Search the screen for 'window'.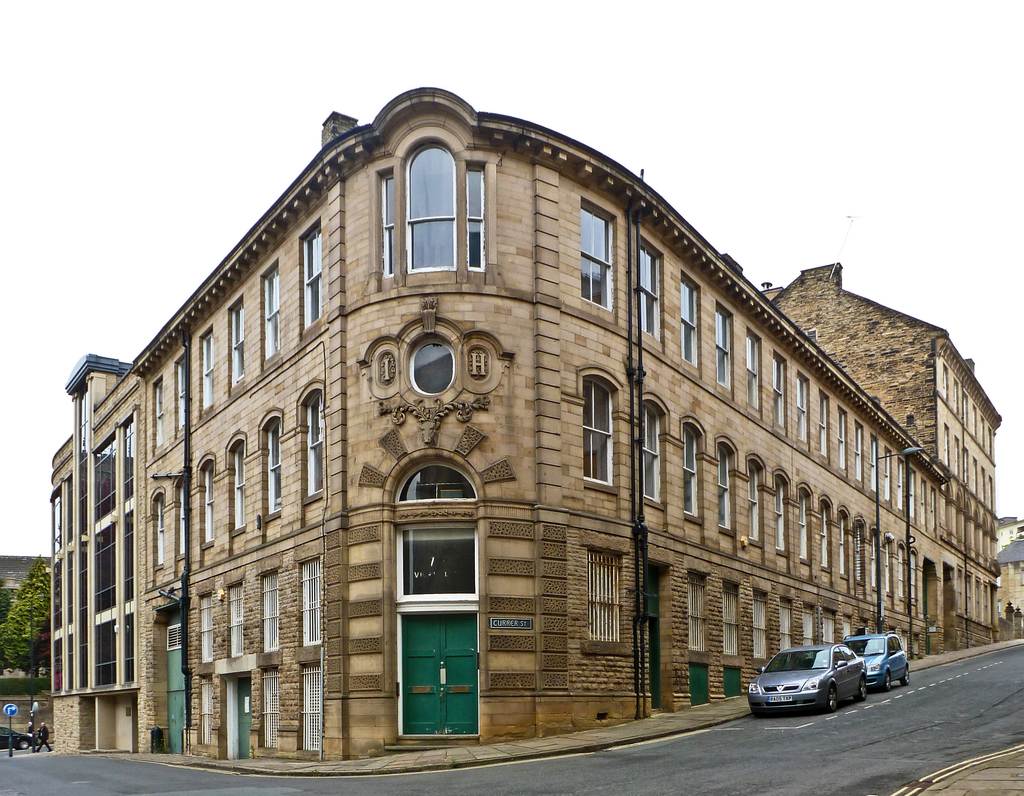
Found at locate(578, 196, 618, 316).
